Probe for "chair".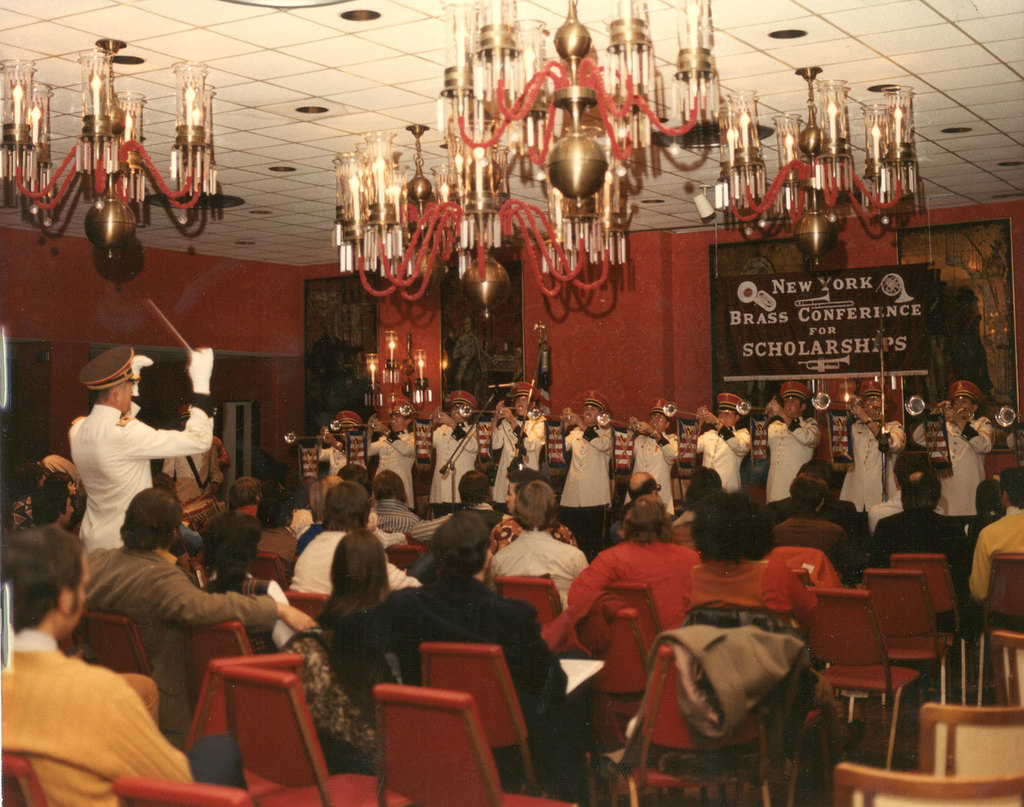
Probe result: [568, 605, 652, 746].
